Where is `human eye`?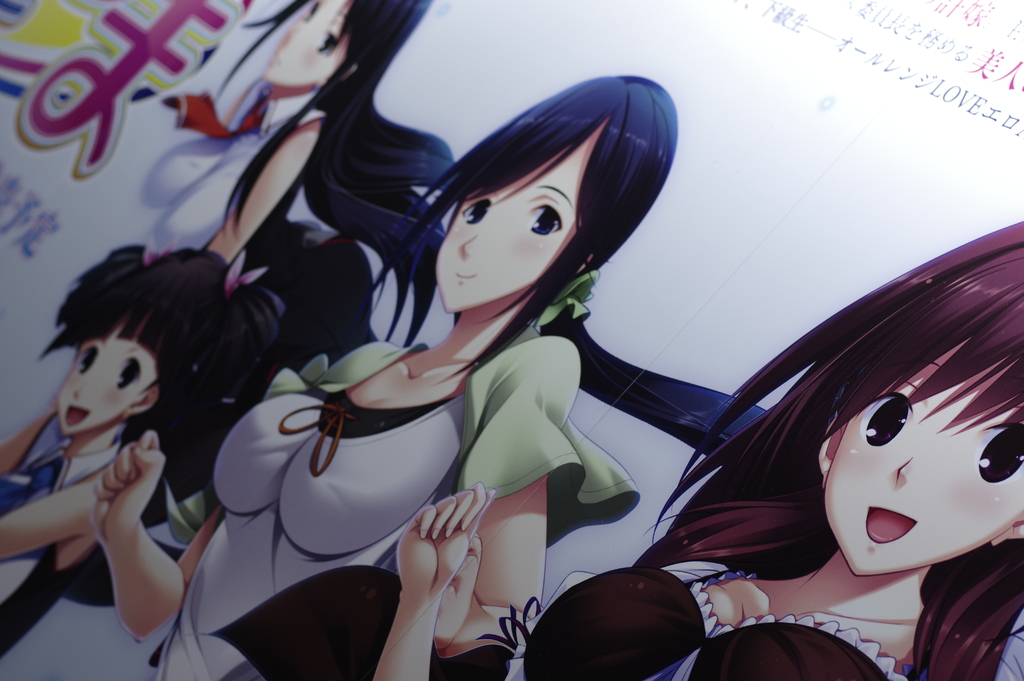
[left=309, top=30, right=340, bottom=53].
